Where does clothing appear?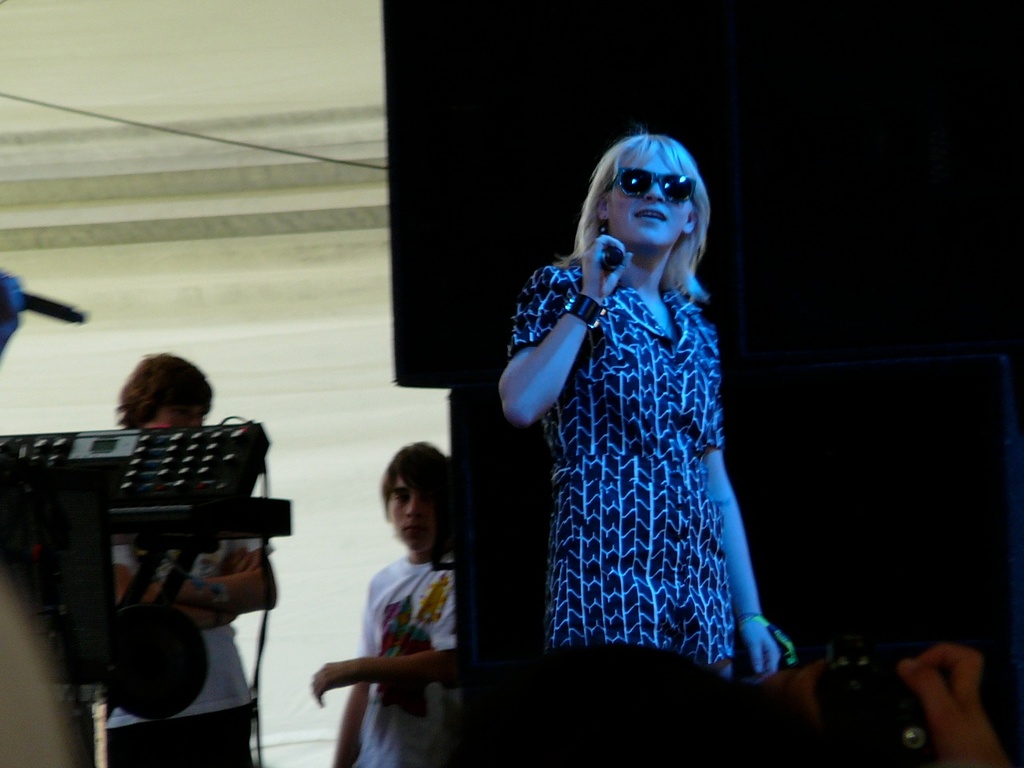
Appears at 473:186:786:709.
